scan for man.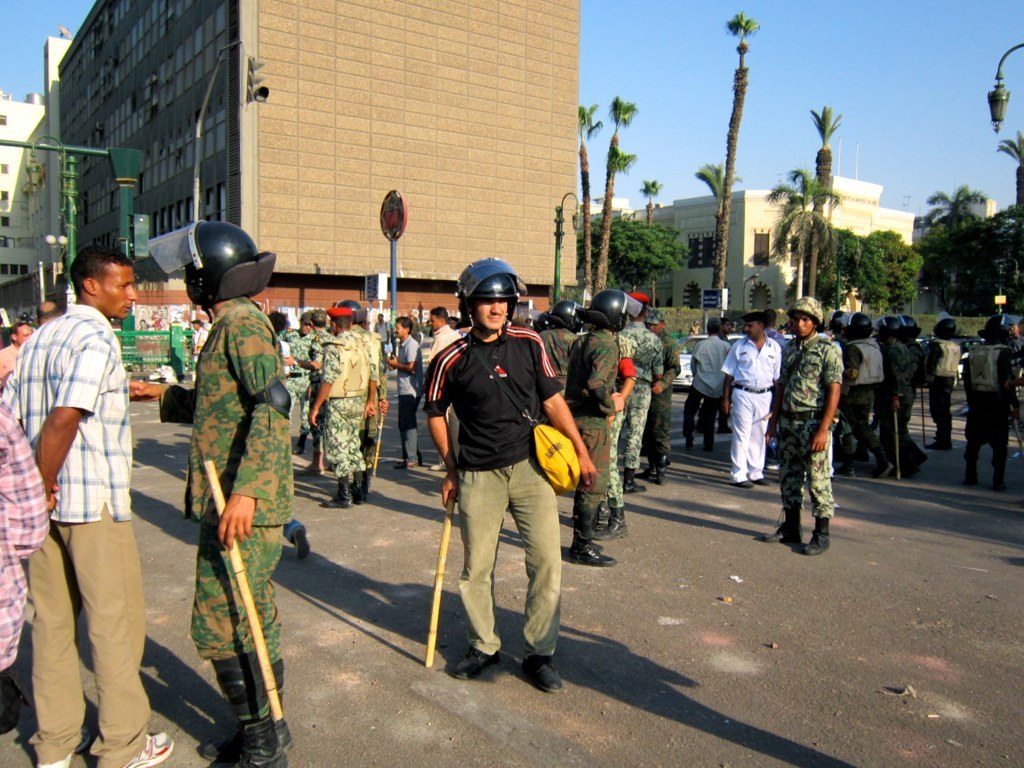
Scan result: l=849, t=312, r=889, b=479.
